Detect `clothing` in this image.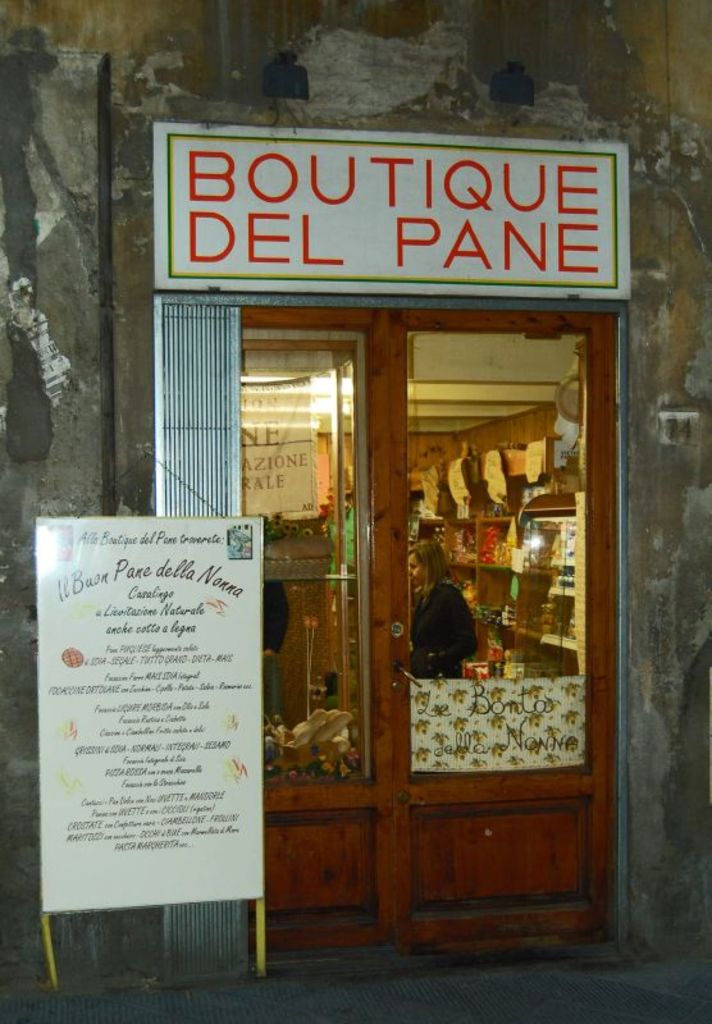
Detection: left=406, top=573, right=478, bottom=676.
